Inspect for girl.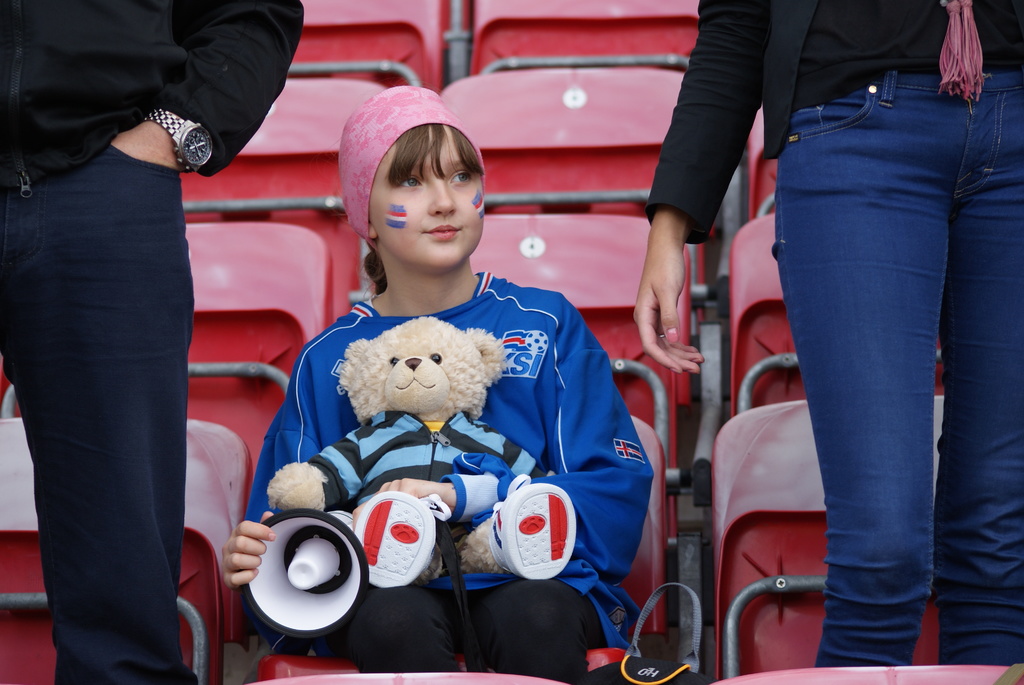
Inspection: region(223, 86, 652, 684).
